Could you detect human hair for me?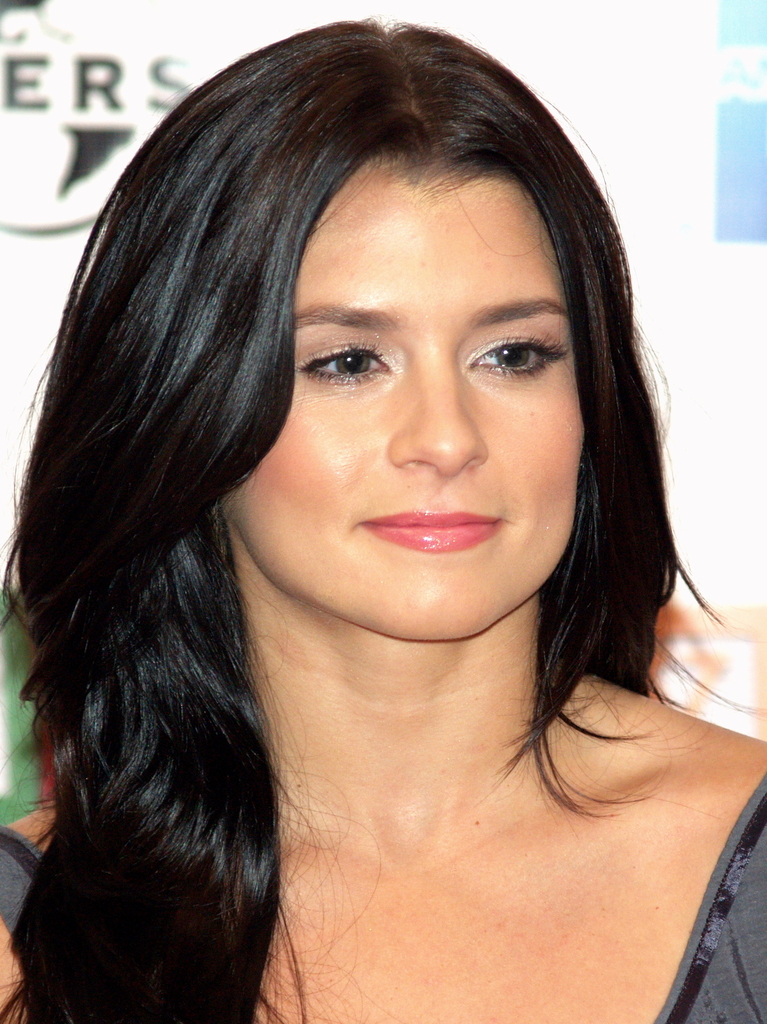
Detection result: (0,11,745,1023).
